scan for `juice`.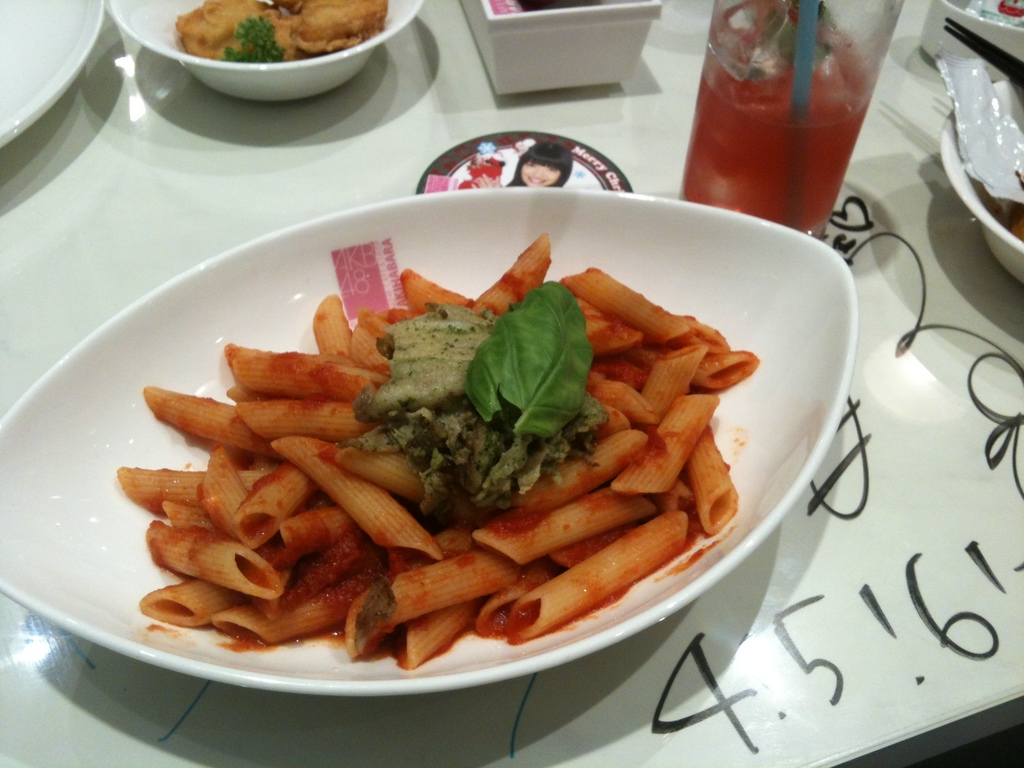
Scan result: BBox(674, 24, 887, 243).
